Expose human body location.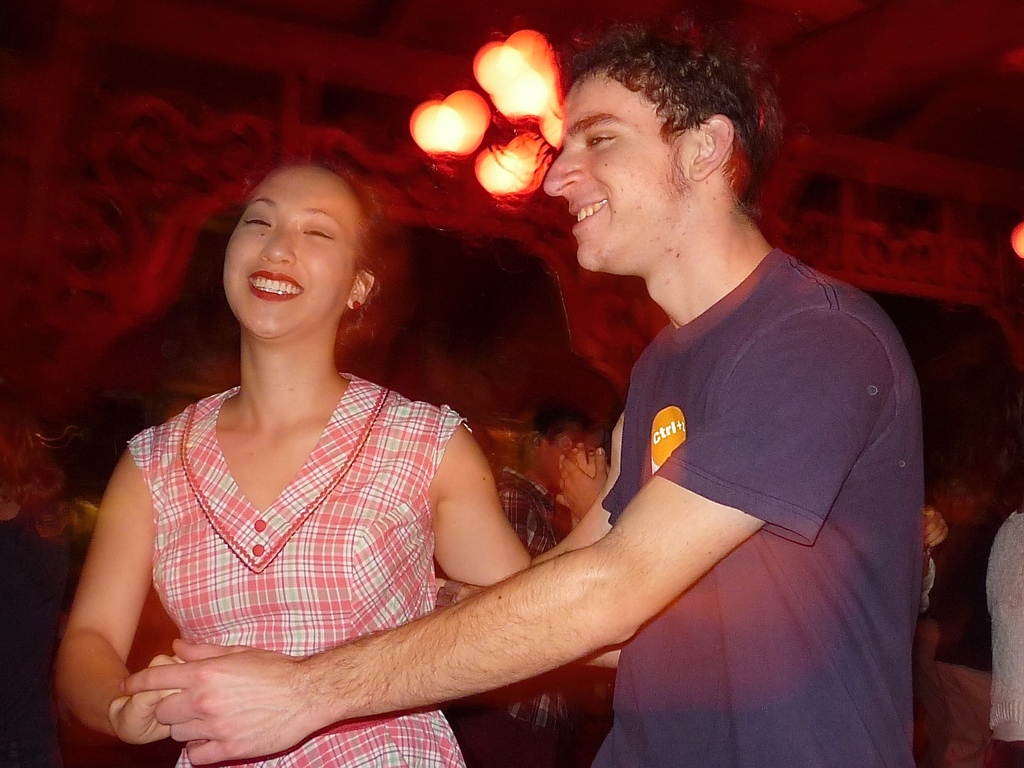
Exposed at <box>434,426,613,767</box>.
